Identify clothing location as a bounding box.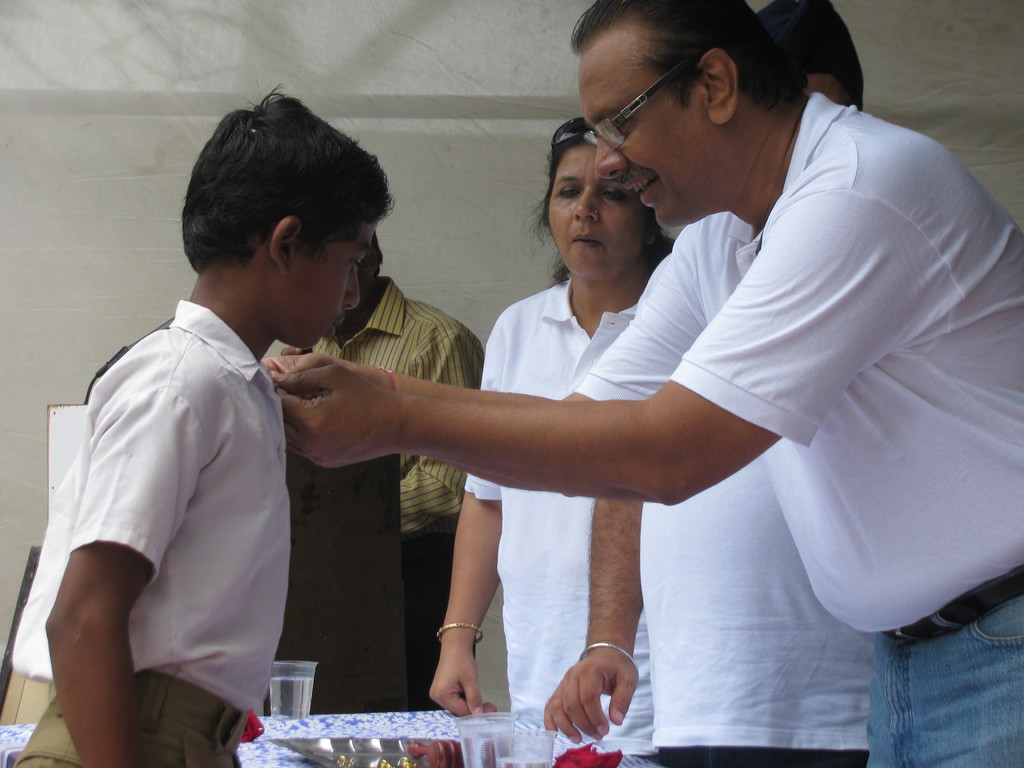
573,91,1023,767.
